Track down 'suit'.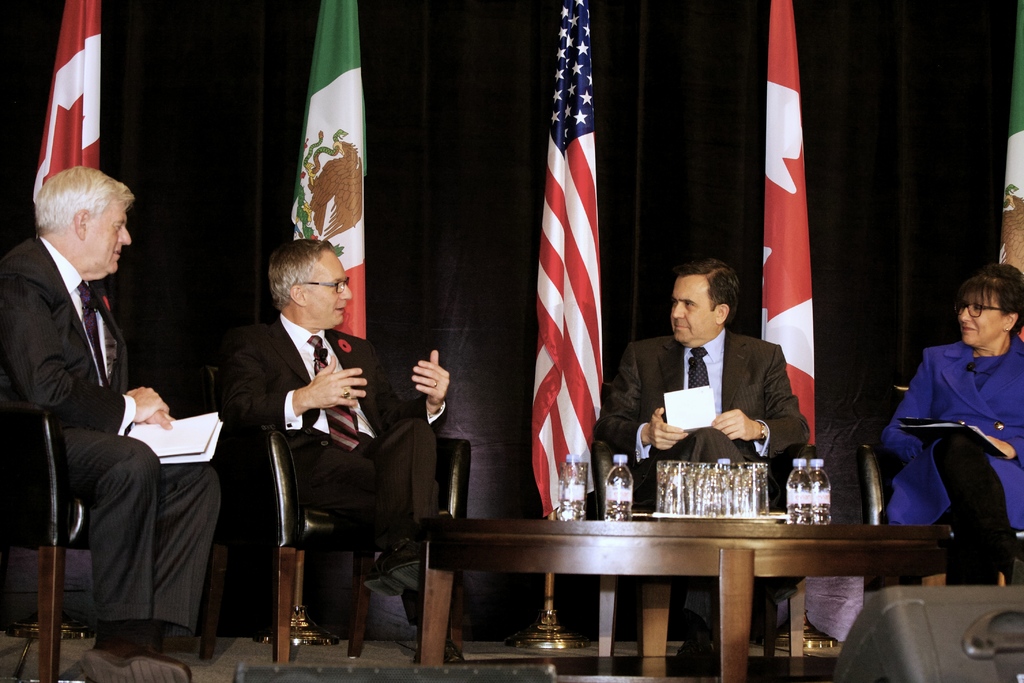
Tracked to l=593, t=335, r=811, b=629.
